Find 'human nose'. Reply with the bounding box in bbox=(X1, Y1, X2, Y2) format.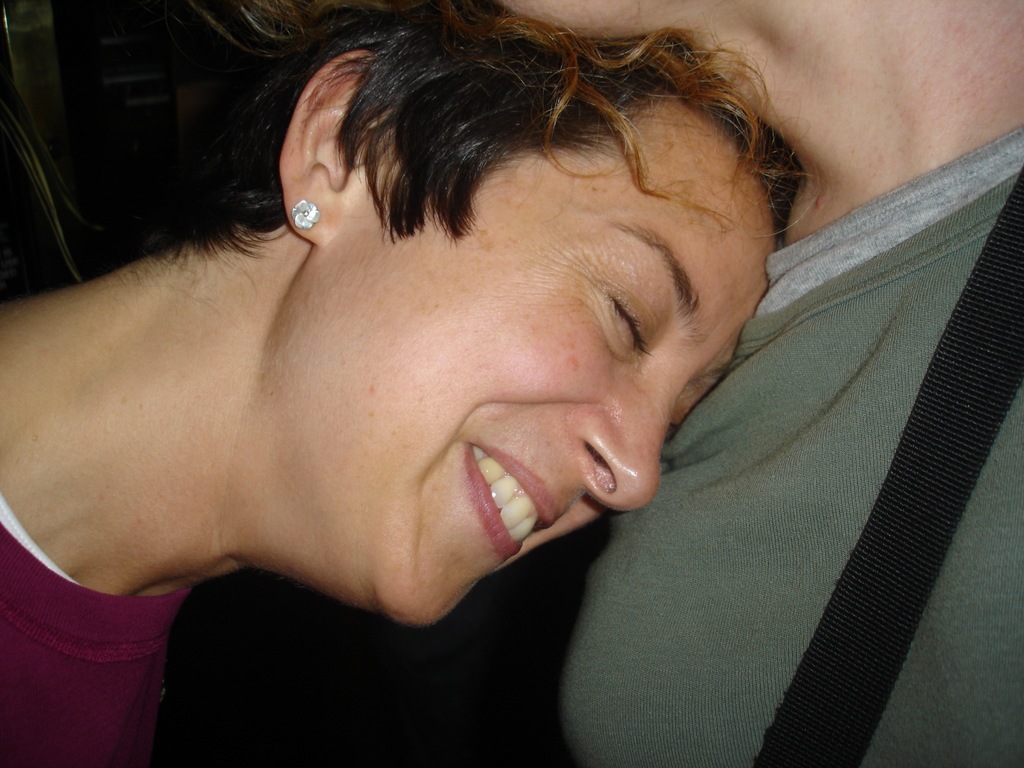
bbox=(567, 371, 680, 511).
